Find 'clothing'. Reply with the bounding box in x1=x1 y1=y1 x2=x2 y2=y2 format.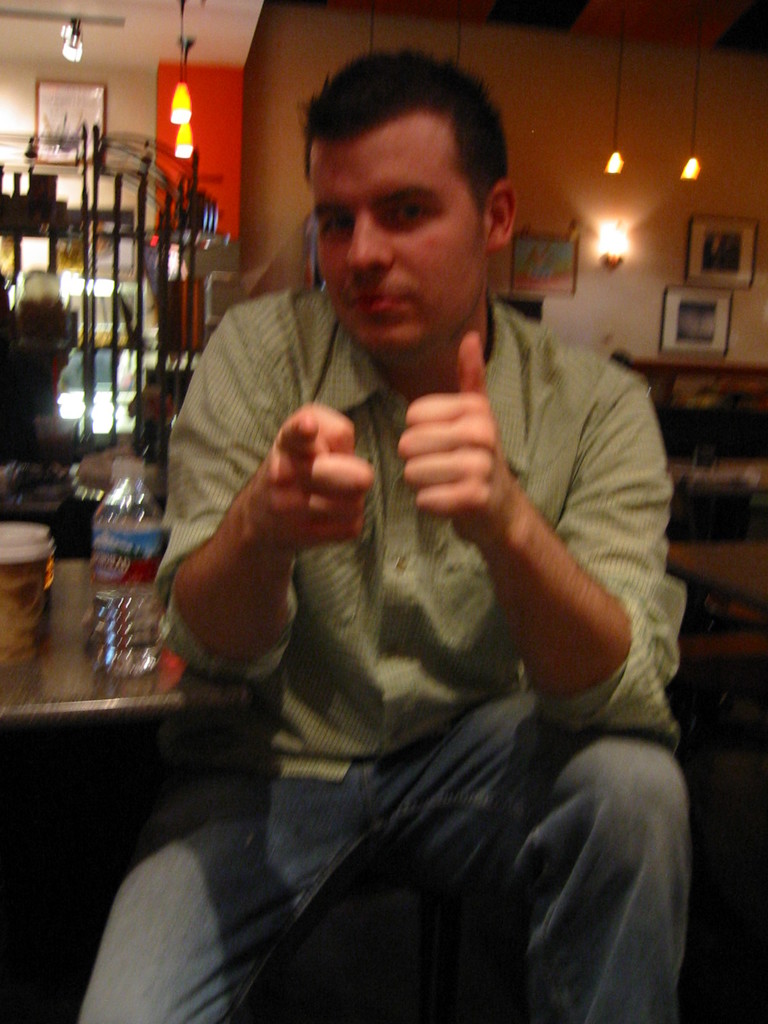
x1=76 y1=691 x2=686 y2=1023.
